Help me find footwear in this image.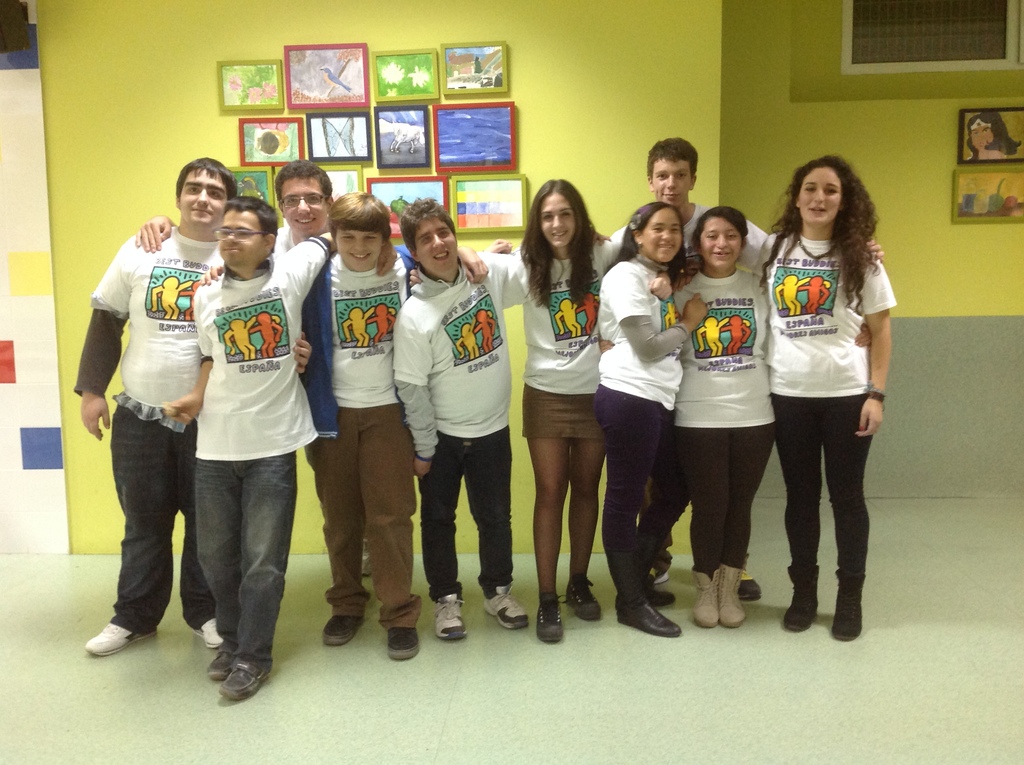
Found it: 321,613,365,643.
